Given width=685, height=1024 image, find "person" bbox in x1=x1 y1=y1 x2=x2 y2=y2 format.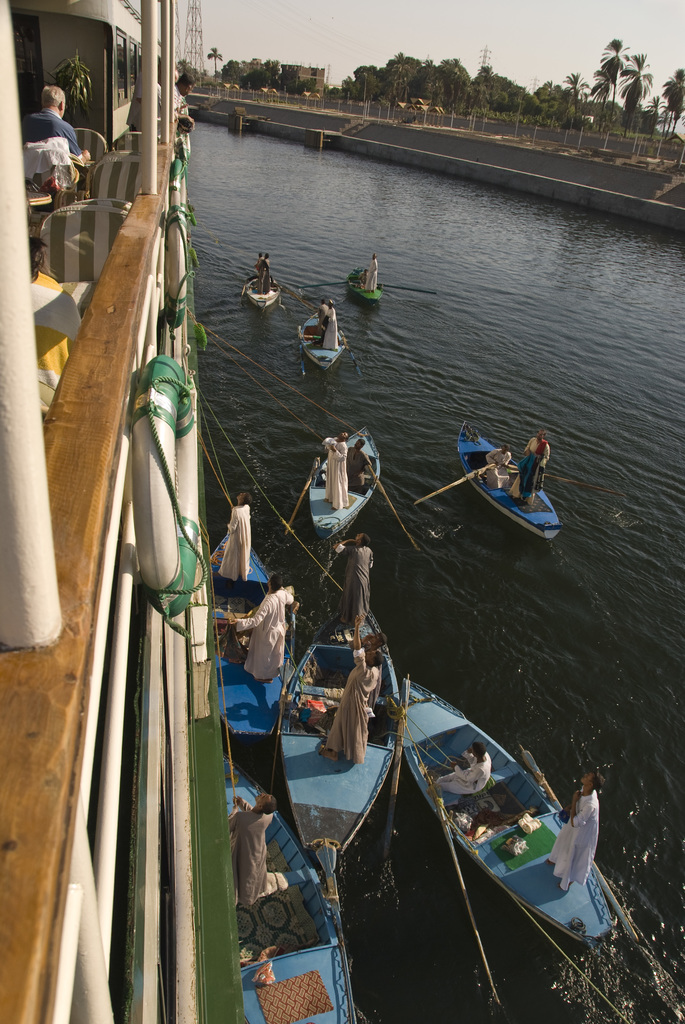
x1=260 y1=256 x2=272 y2=291.
